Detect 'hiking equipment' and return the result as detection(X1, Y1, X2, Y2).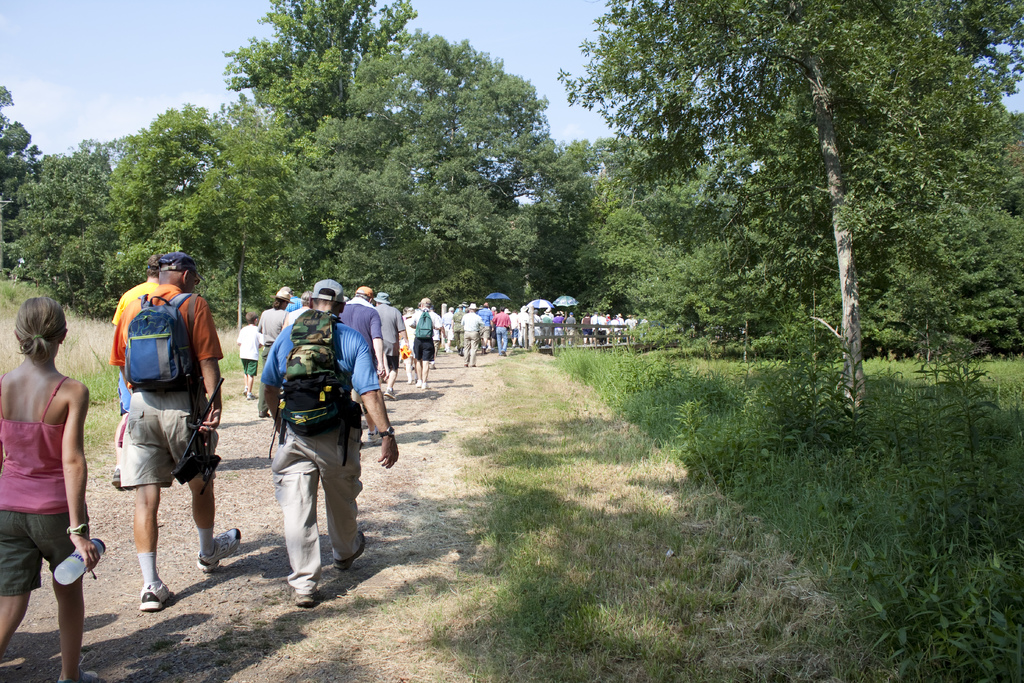
detection(501, 351, 508, 359).
